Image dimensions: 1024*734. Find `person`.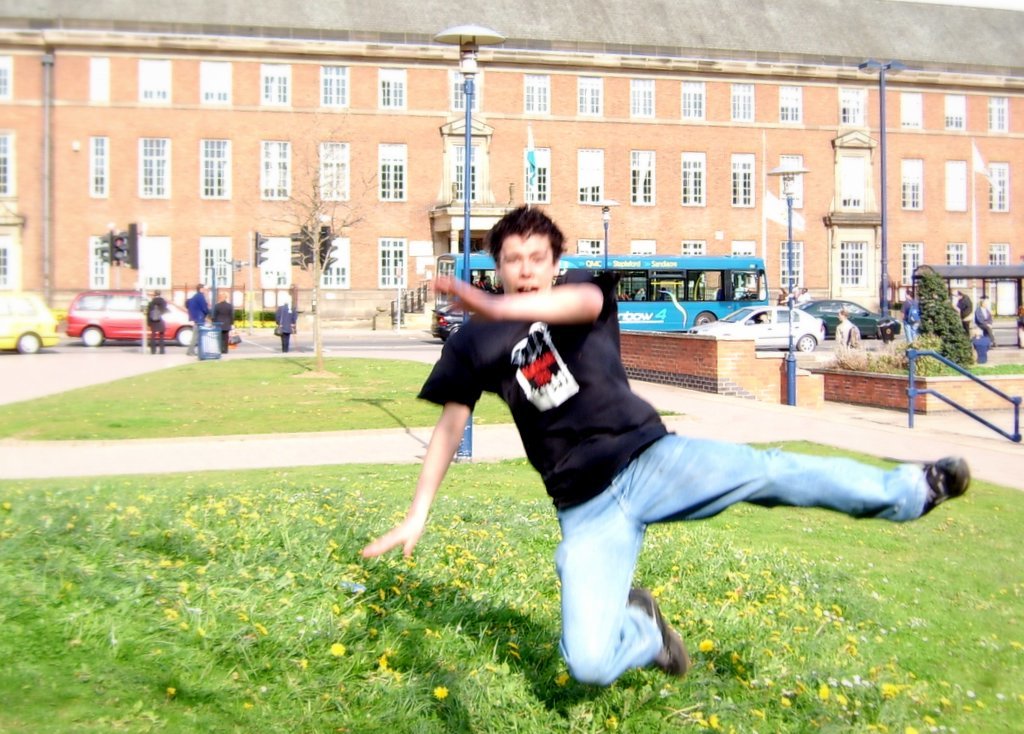
crop(426, 233, 917, 683).
